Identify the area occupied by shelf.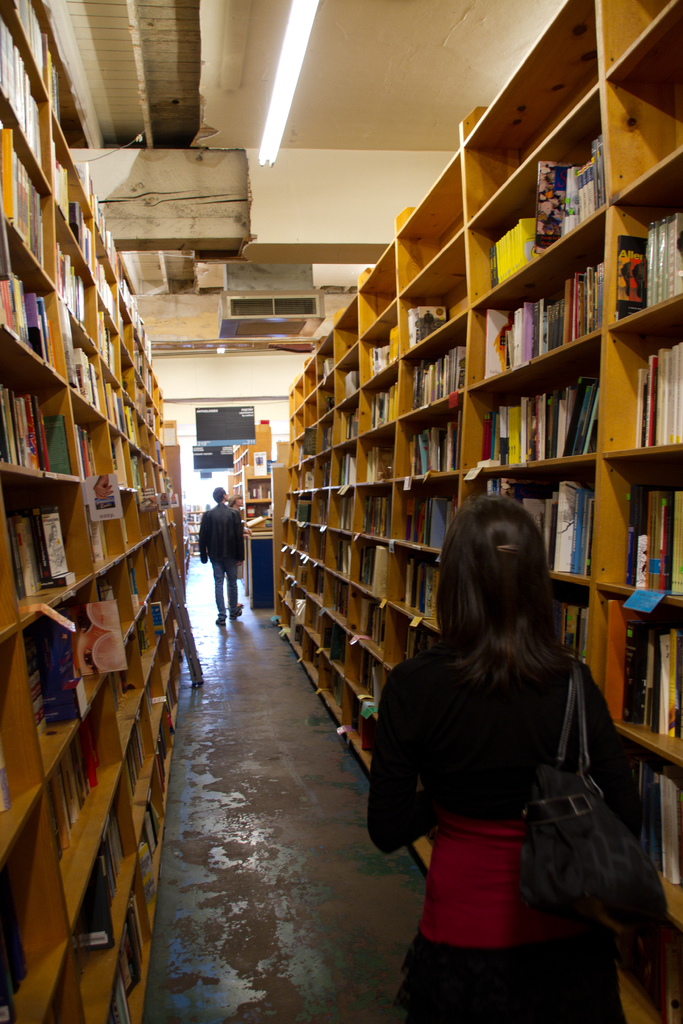
Area: region(2, 40, 181, 982).
